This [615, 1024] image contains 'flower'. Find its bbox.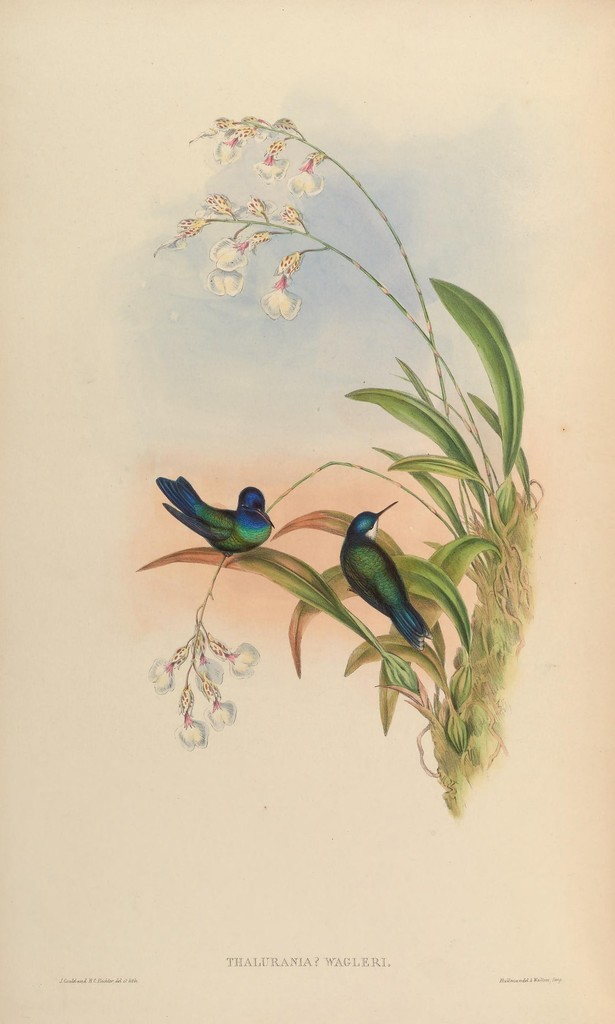
box=[195, 653, 228, 689].
